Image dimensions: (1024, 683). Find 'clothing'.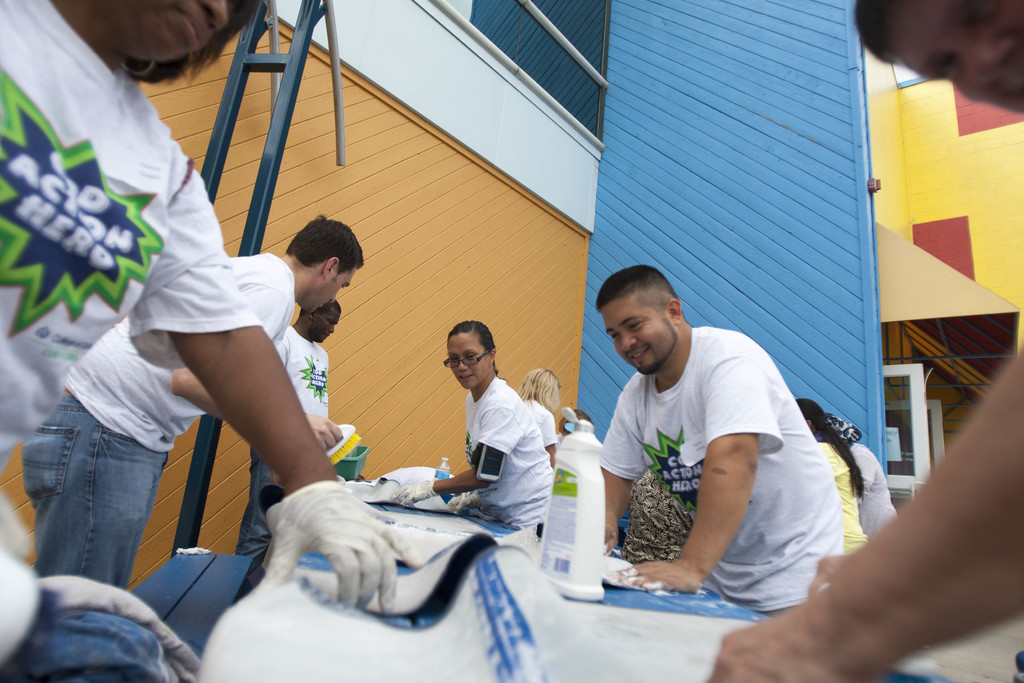
bbox=(817, 434, 867, 548).
